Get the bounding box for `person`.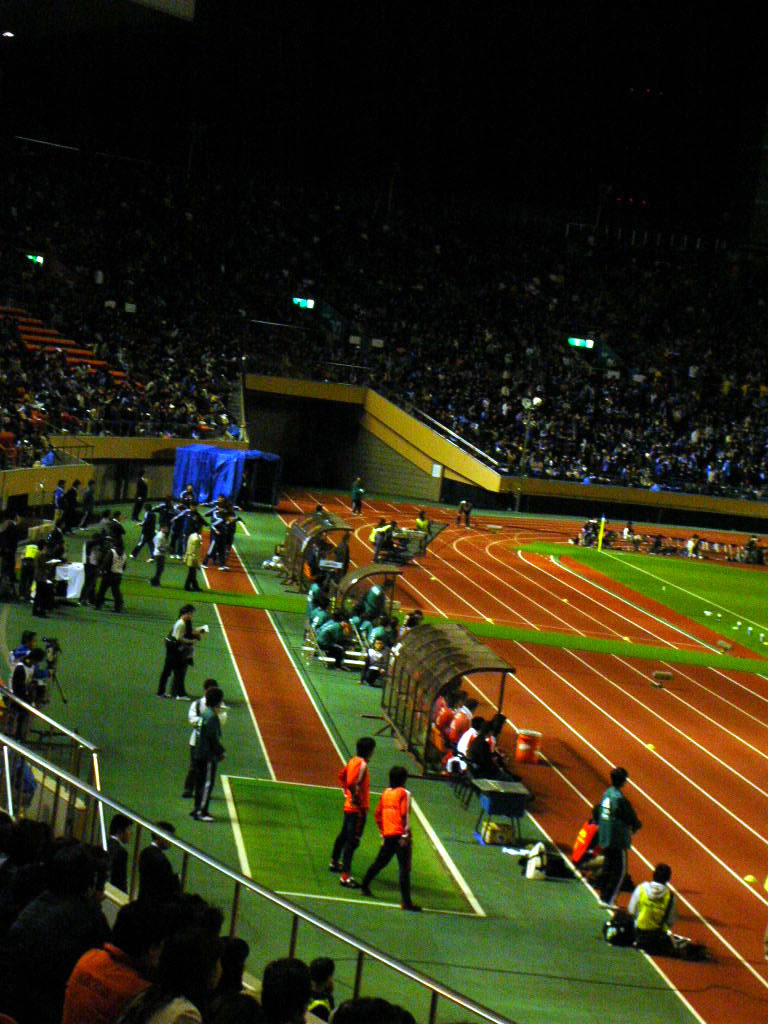
[589, 767, 648, 908].
